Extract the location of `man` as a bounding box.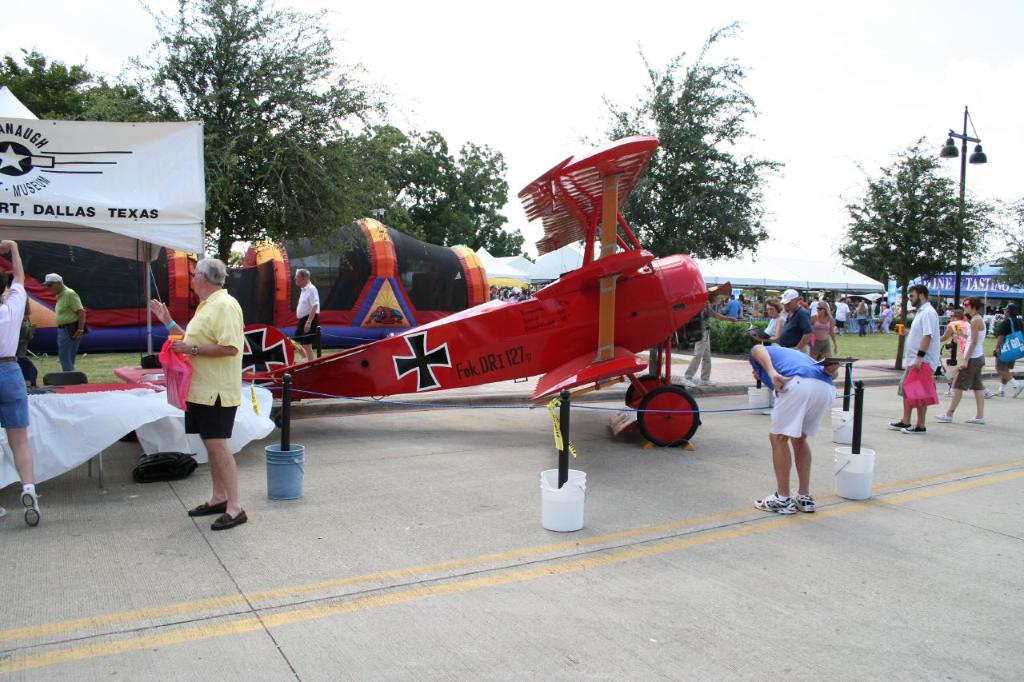
bbox=[767, 337, 851, 512].
